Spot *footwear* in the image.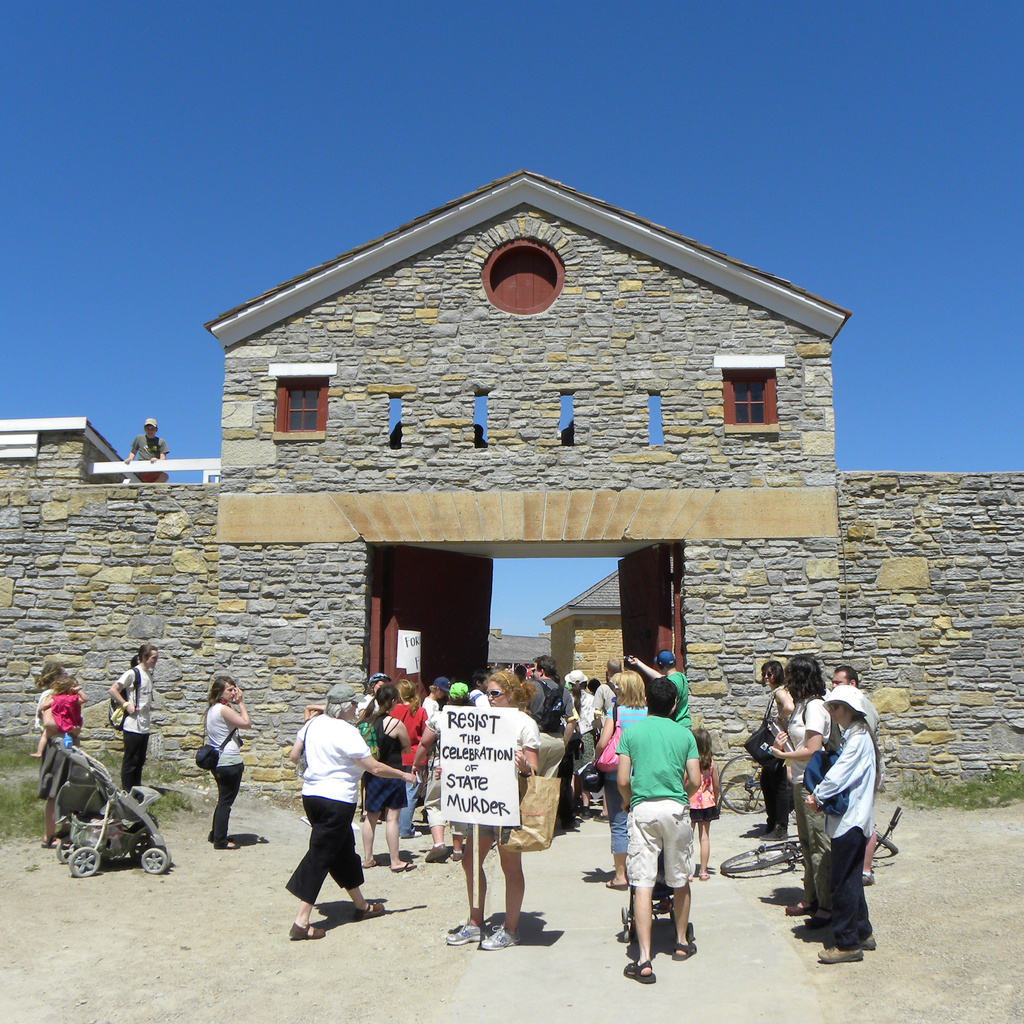
*footwear* found at select_region(811, 938, 865, 966).
